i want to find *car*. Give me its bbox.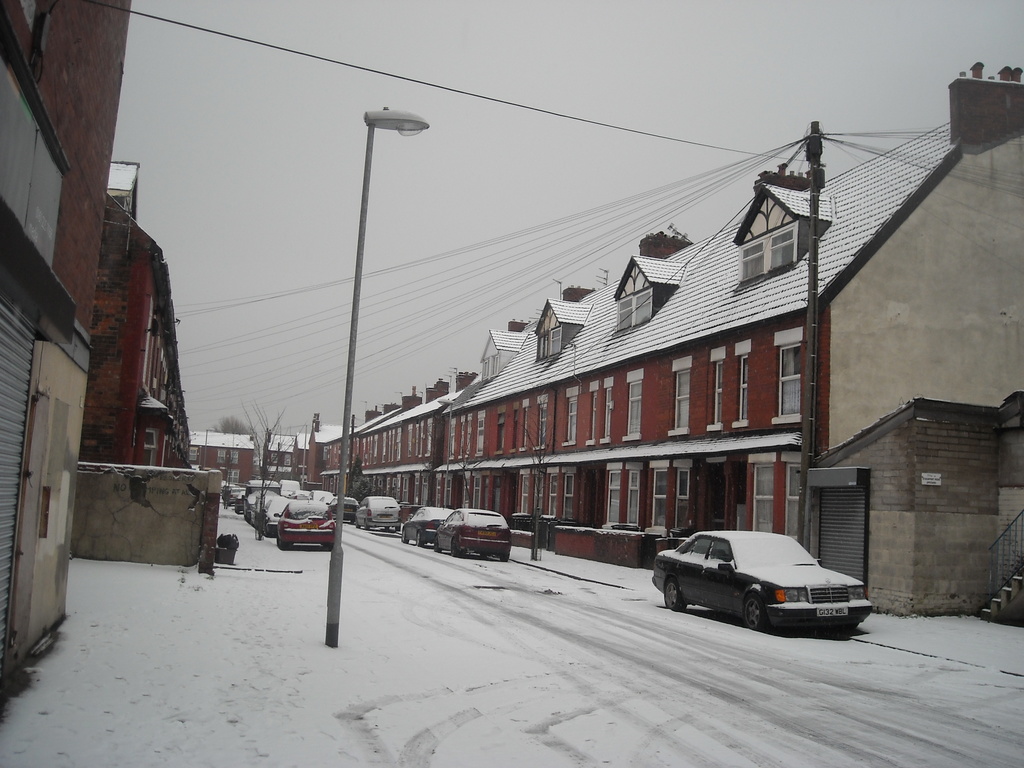
(257, 487, 308, 538).
